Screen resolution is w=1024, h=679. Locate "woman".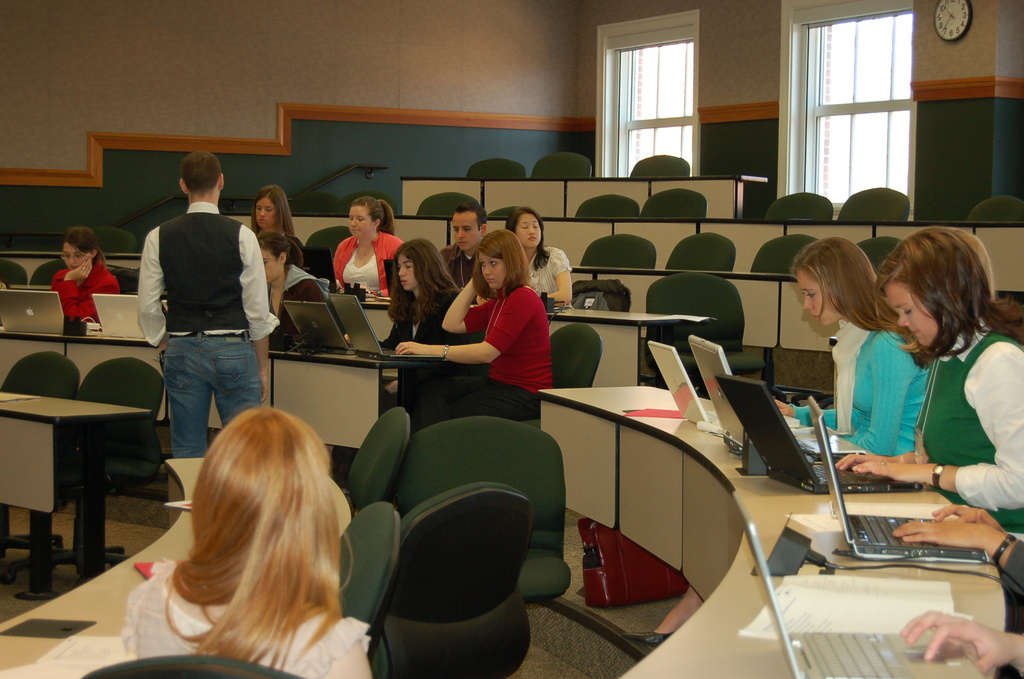
[x1=244, y1=185, x2=296, y2=239].
